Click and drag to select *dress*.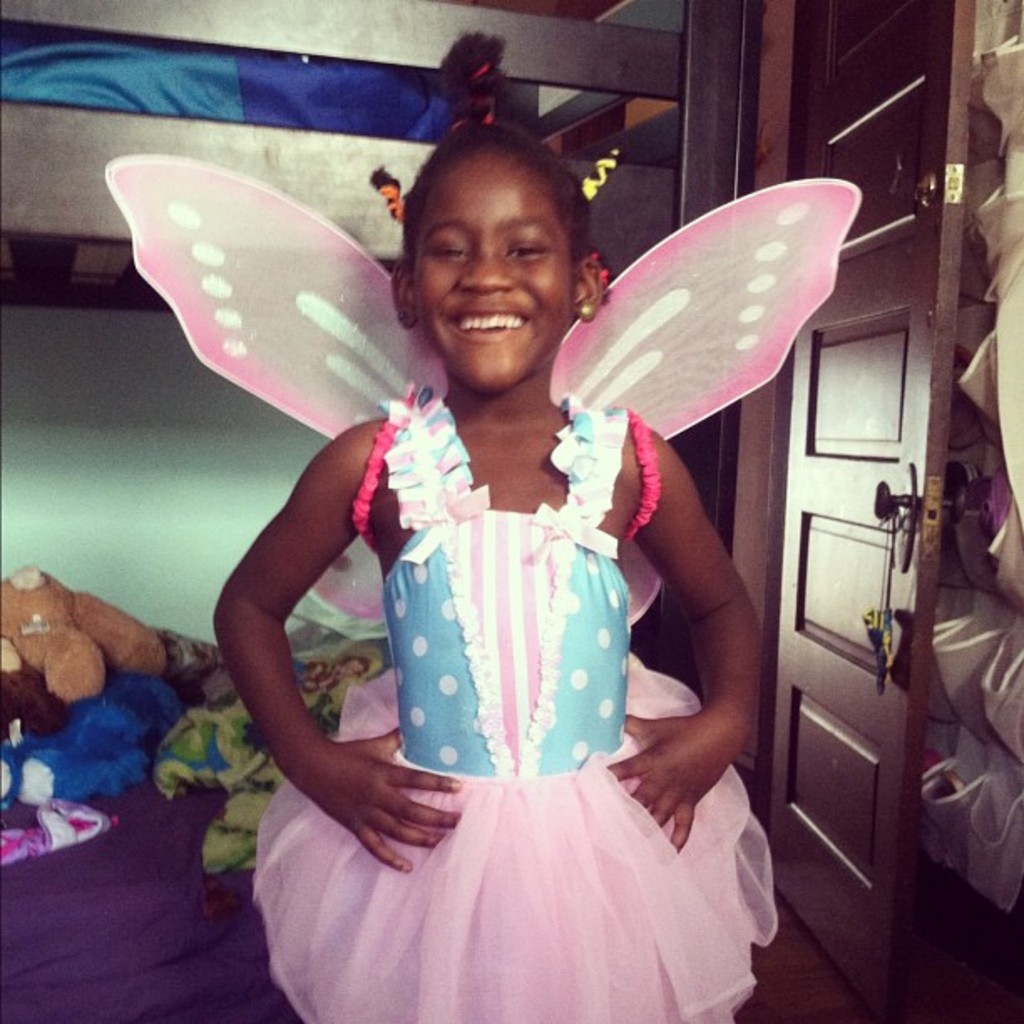
Selection: box=[259, 395, 775, 1022].
